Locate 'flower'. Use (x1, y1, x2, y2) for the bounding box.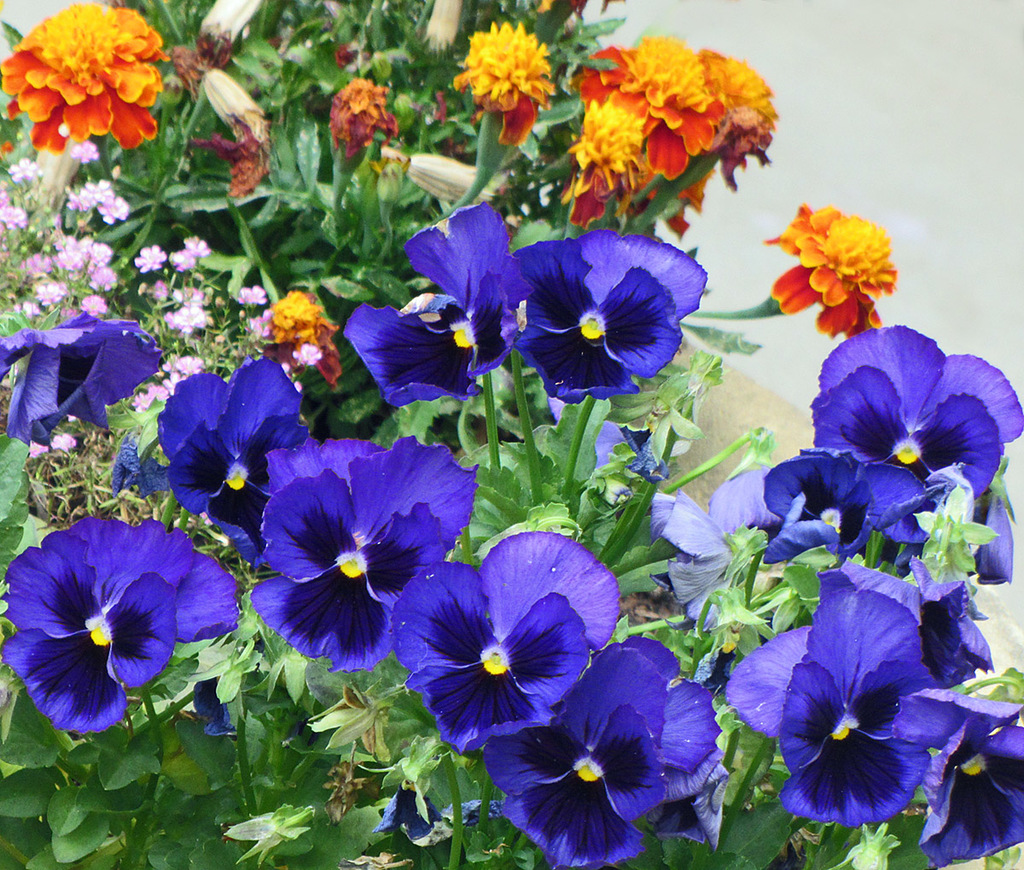
(448, 19, 556, 145).
